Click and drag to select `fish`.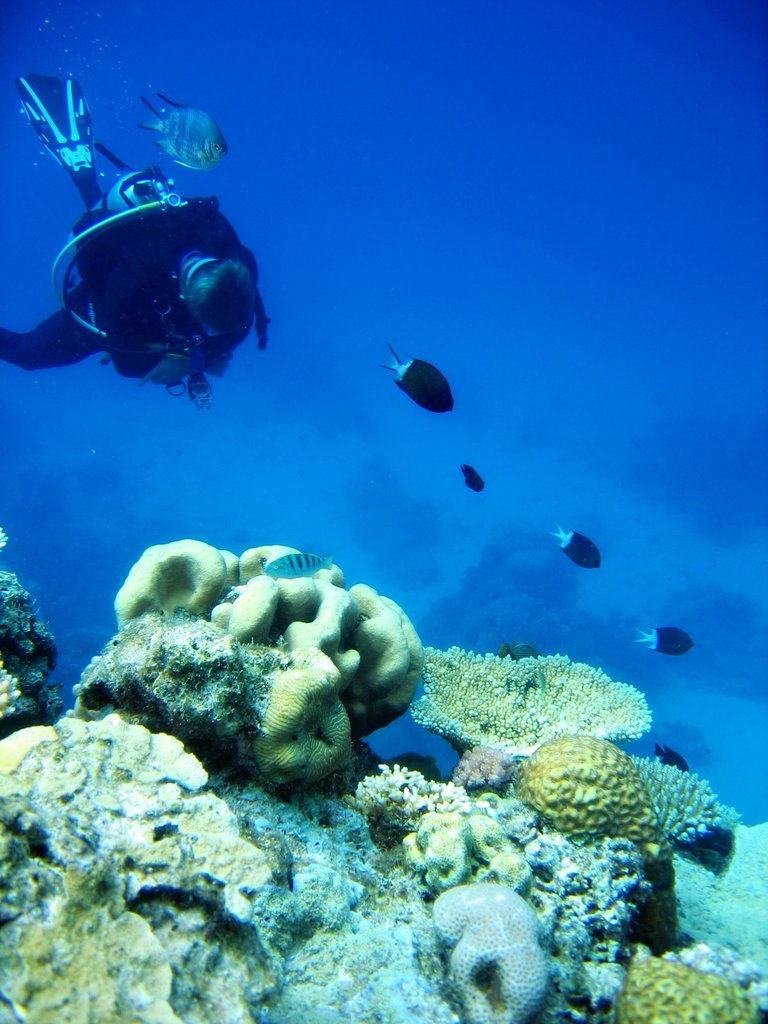
Selection: (left=380, top=342, right=454, bottom=413).
